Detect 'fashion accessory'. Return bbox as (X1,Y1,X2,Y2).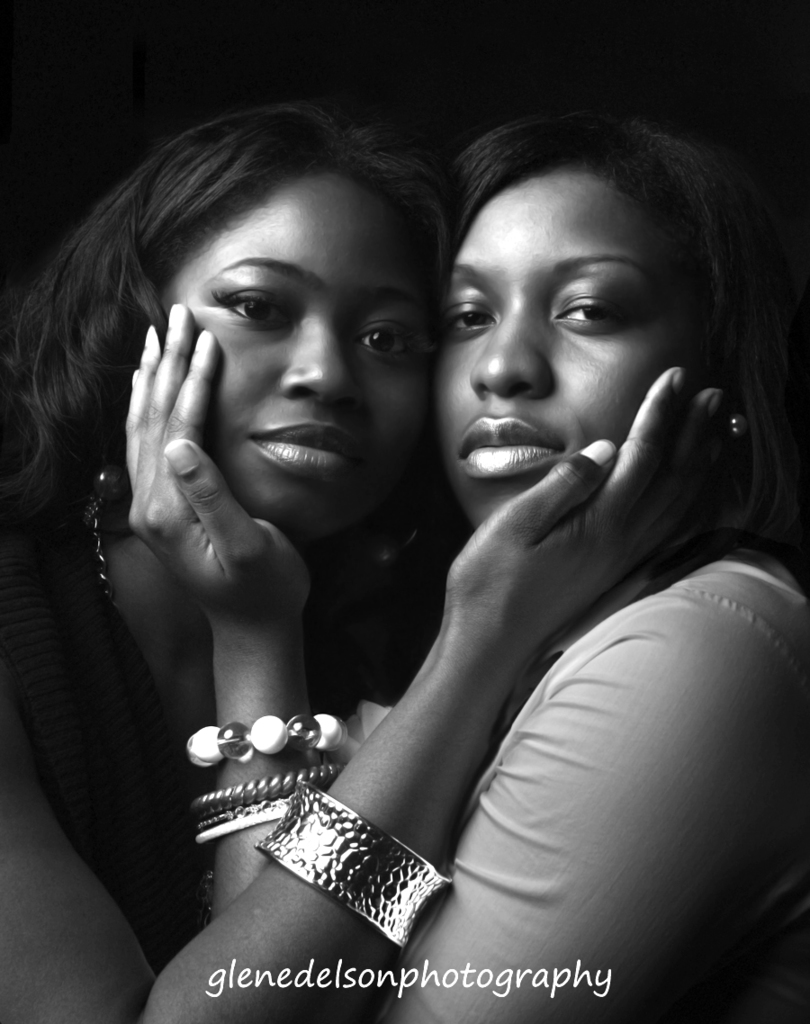
(725,408,750,438).
